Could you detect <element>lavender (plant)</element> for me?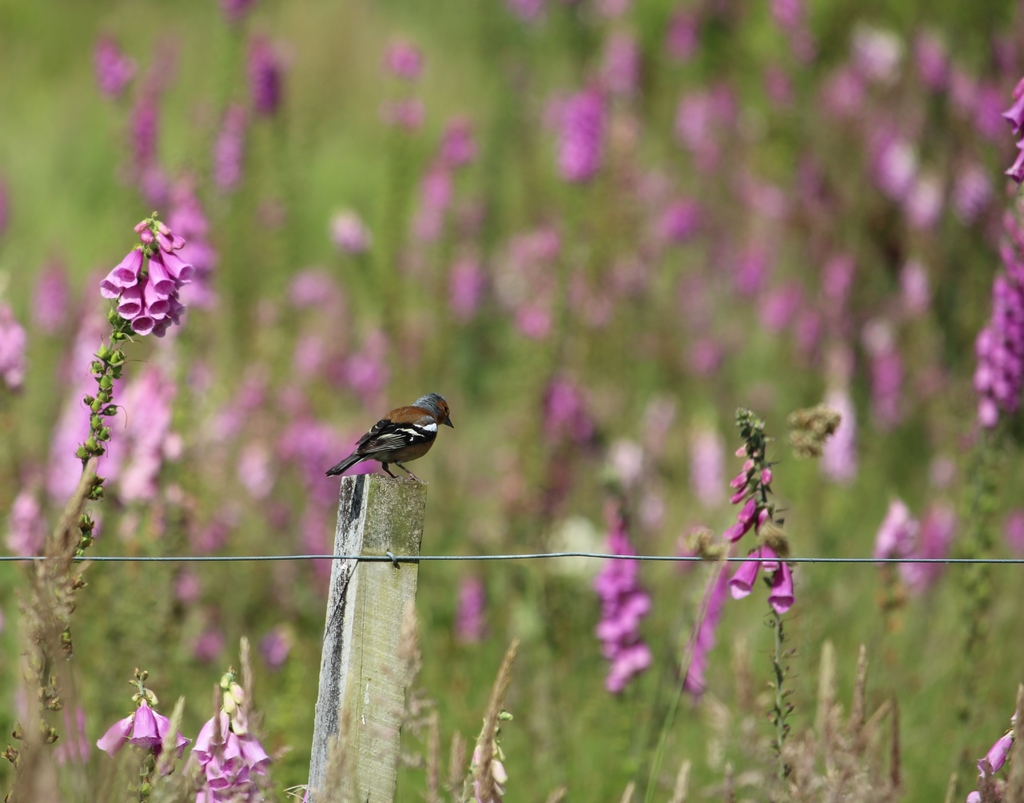
Detection result: bbox=[413, 103, 494, 254].
